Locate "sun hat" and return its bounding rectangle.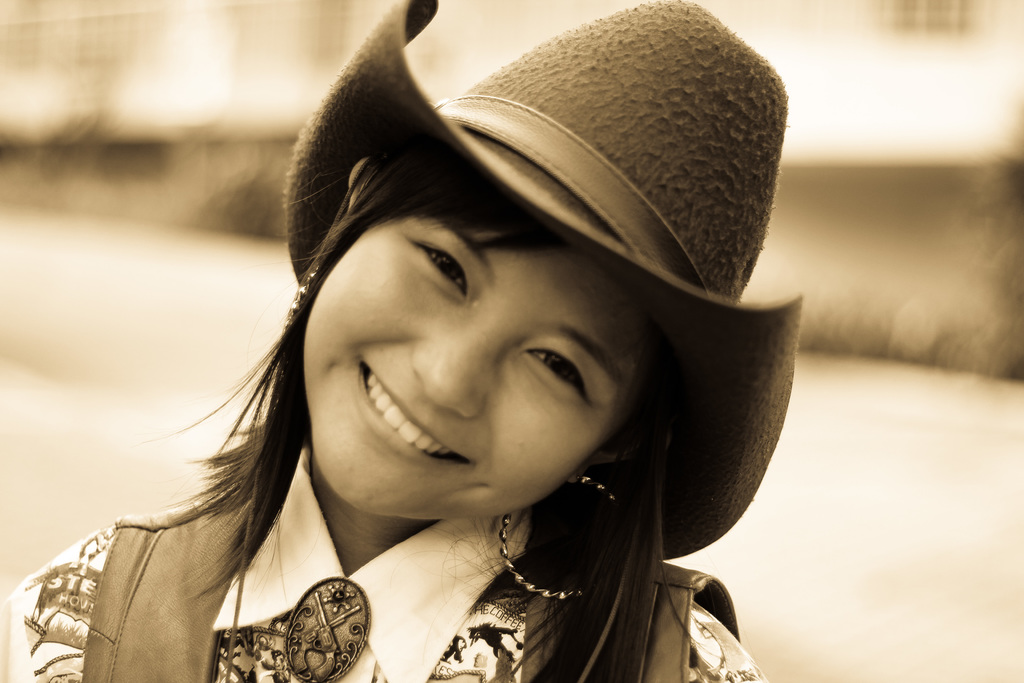
[252,0,812,591].
